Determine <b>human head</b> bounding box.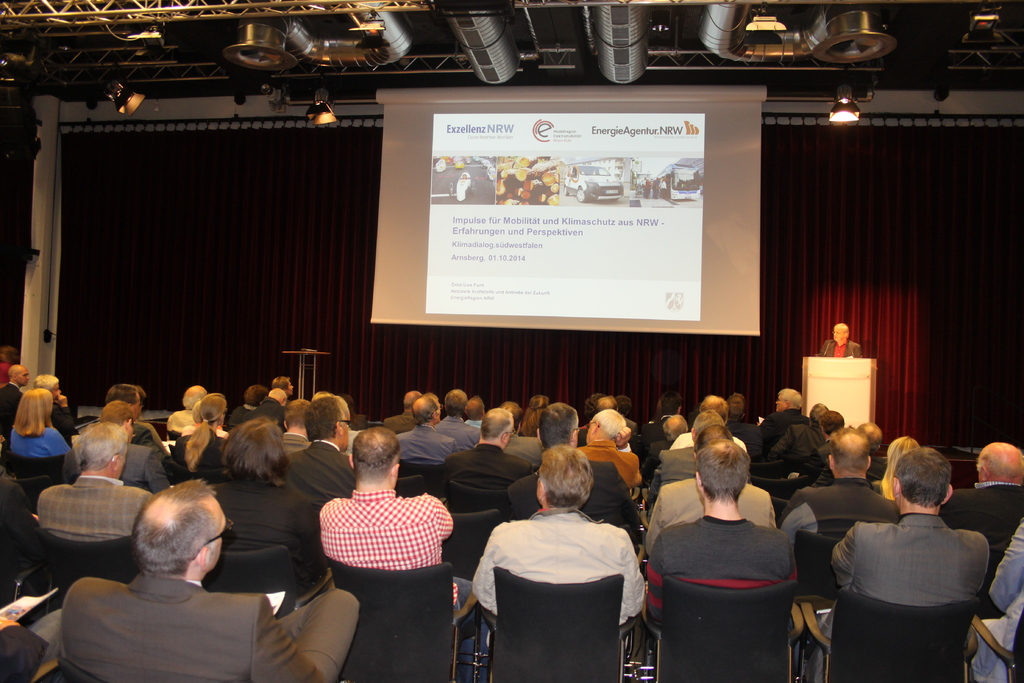
Determined: l=198, t=391, r=224, b=429.
